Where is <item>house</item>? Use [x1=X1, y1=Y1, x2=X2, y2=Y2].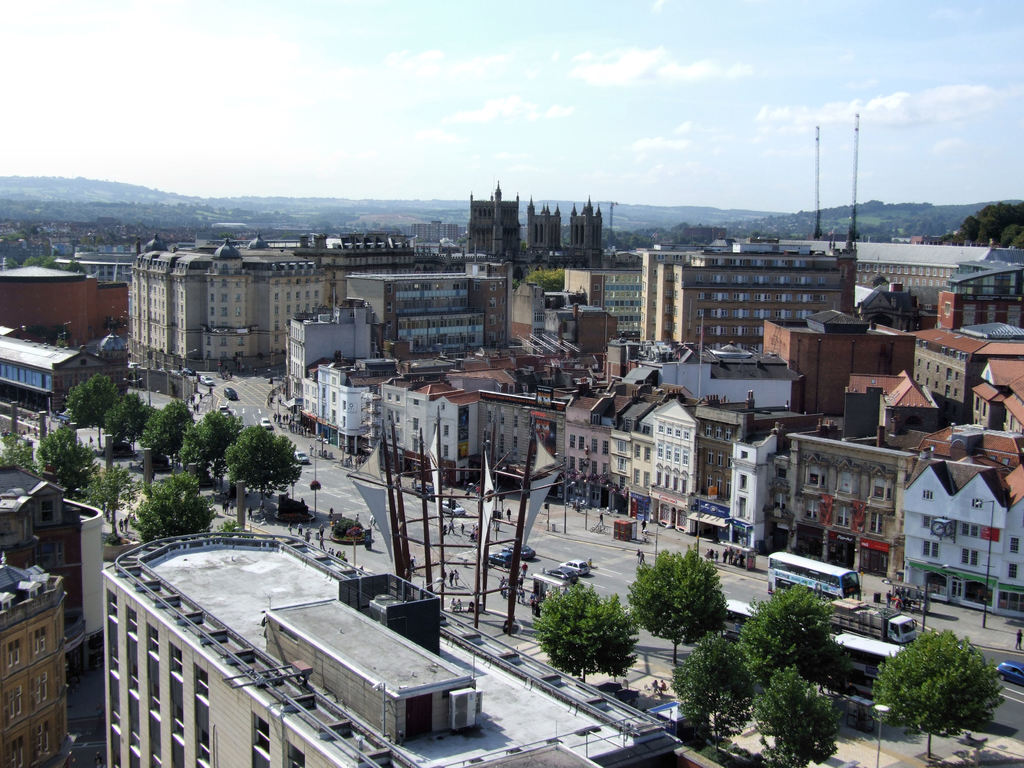
[x1=12, y1=509, x2=111, y2=653].
